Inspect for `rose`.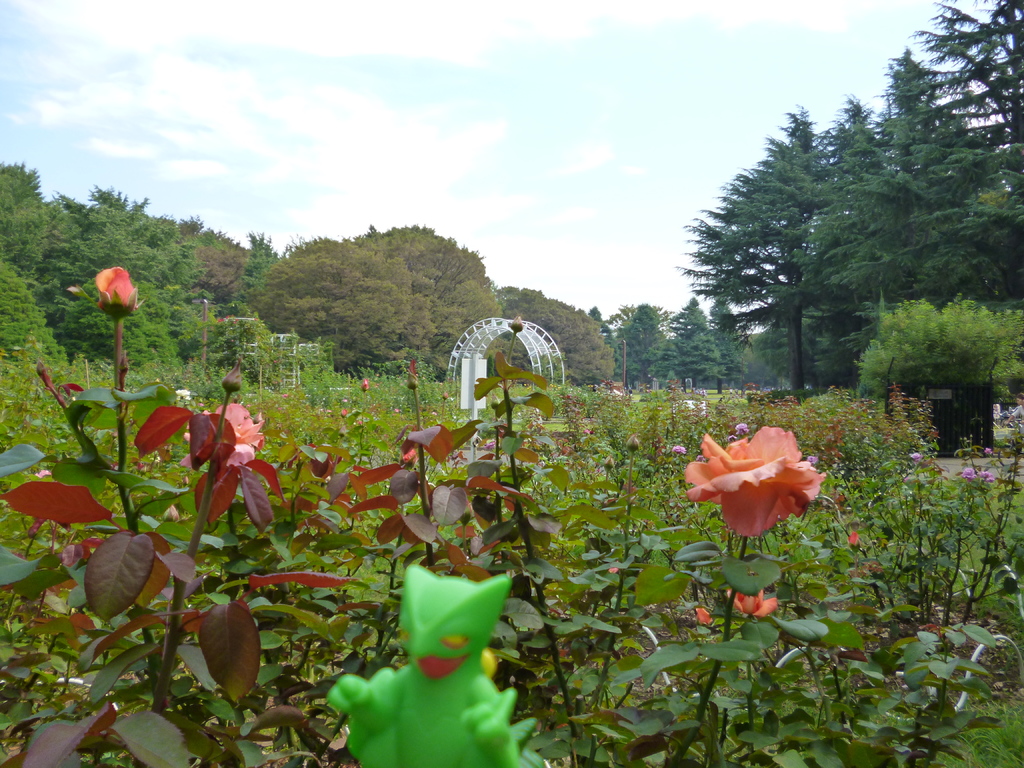
Inspection: box(35, 468, 51, 477).
